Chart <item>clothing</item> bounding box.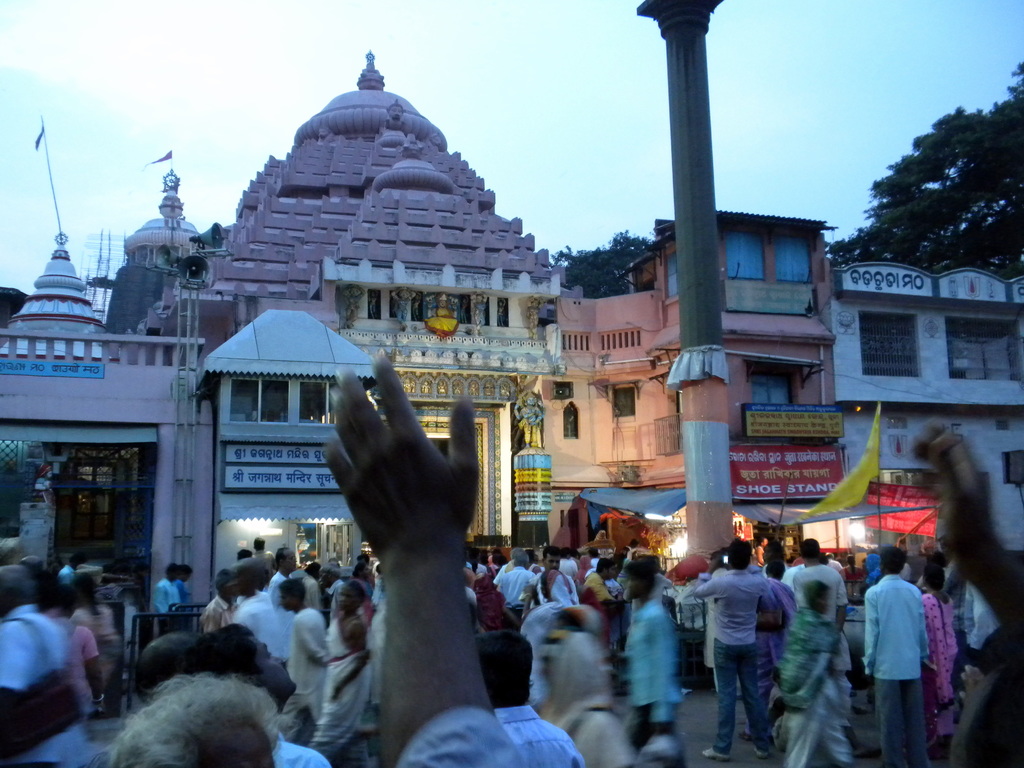
Charted: box=[279, 607, 330, 726].
